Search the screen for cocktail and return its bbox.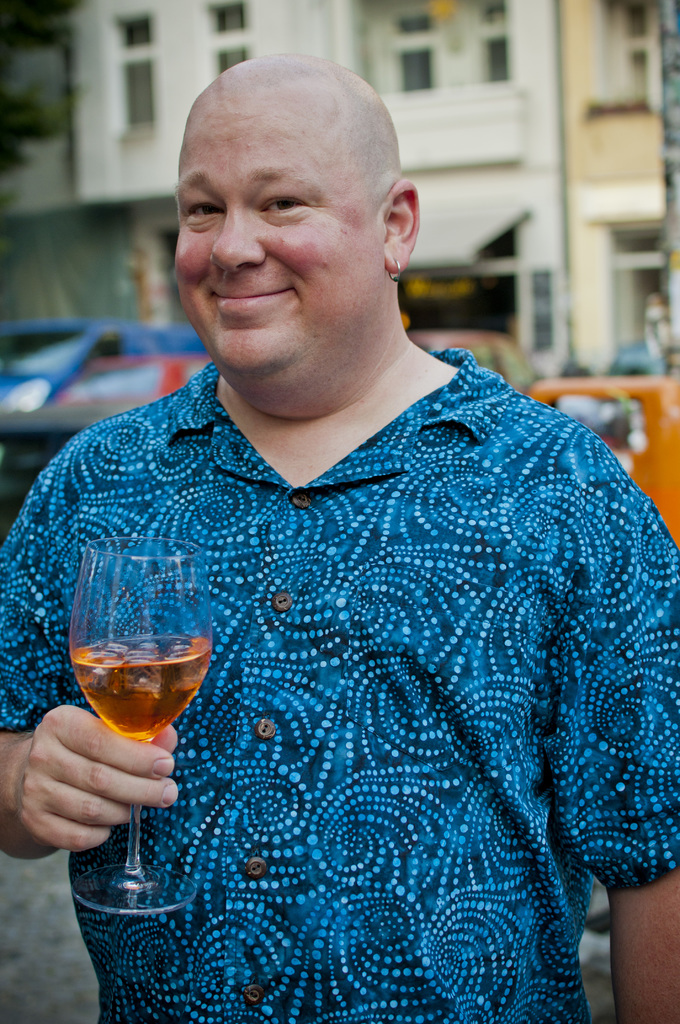
Found: 67:537:215:915.
